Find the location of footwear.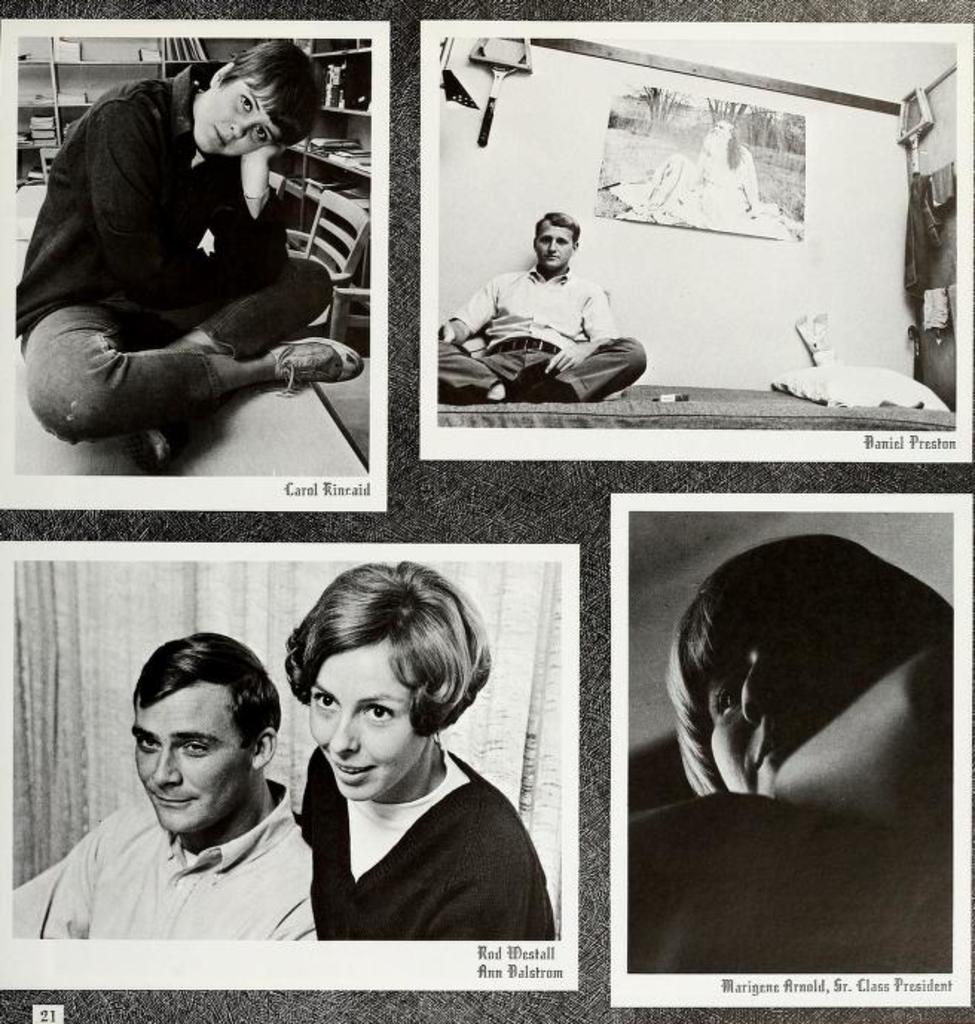
Location: (x1=263, y1=333, x2=367, y2=389).
